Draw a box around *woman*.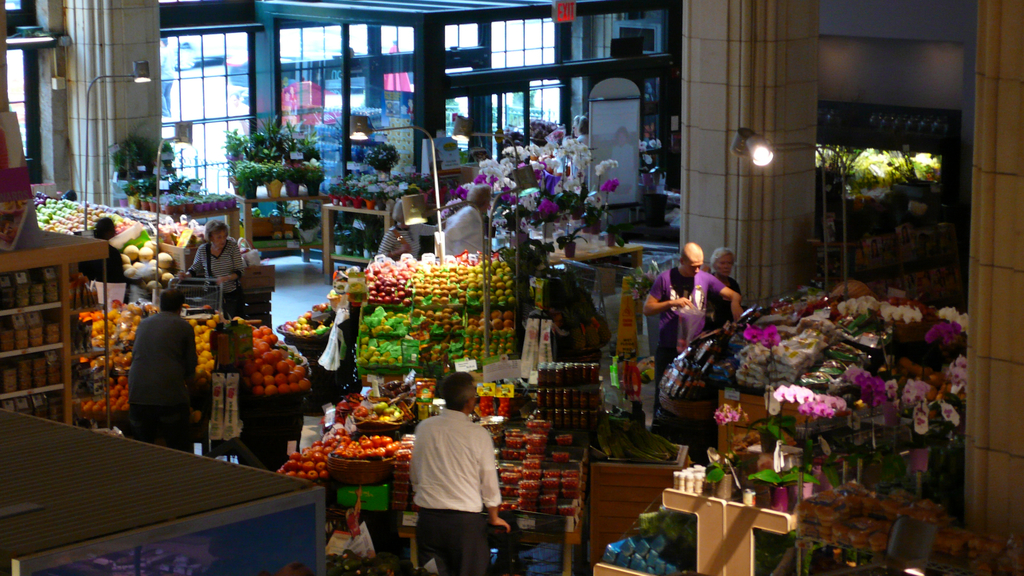
174,212,238,305.
